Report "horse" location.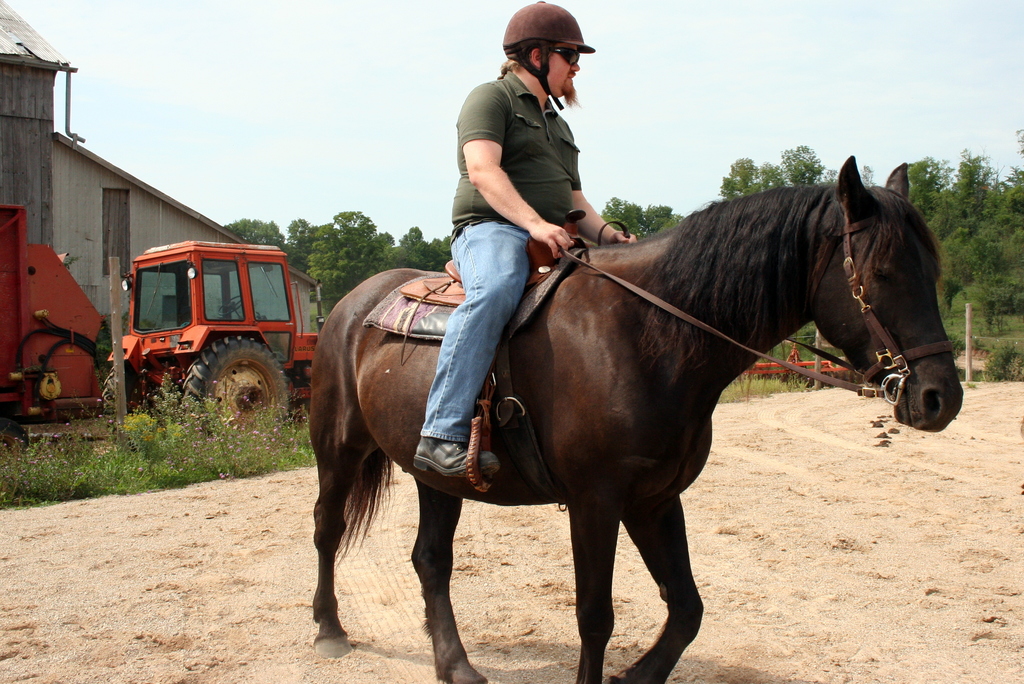
Report: box=[310, 155, 966, 683].
